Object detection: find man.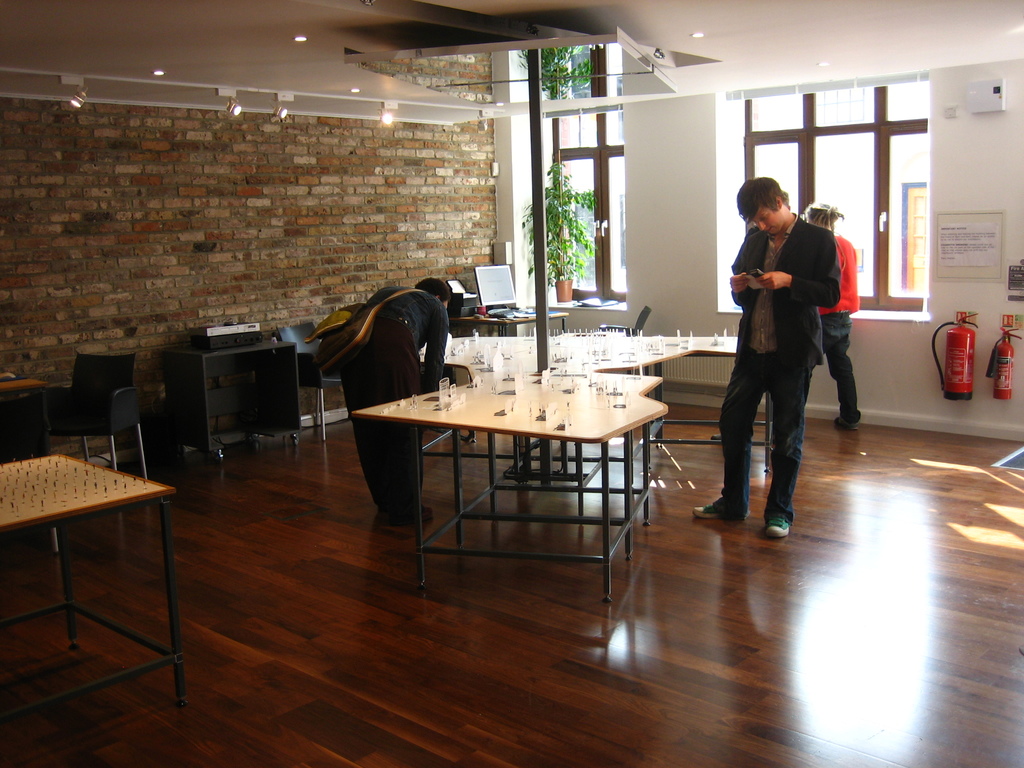
crop(714, 185, 856, 534).
